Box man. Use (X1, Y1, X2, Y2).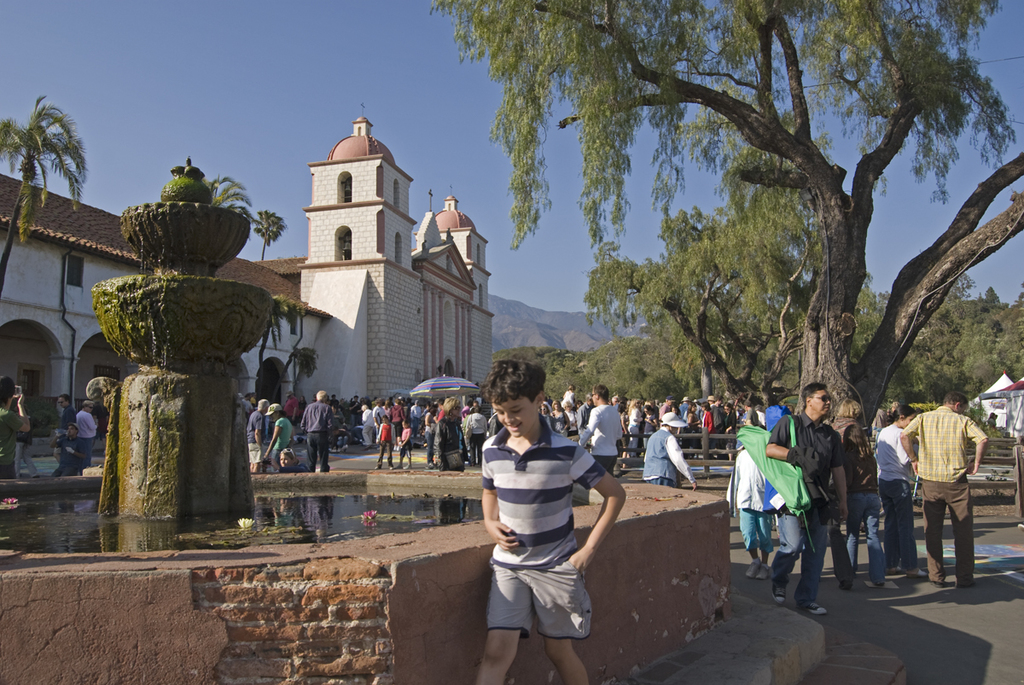
(887, 390, 1001, 581).
